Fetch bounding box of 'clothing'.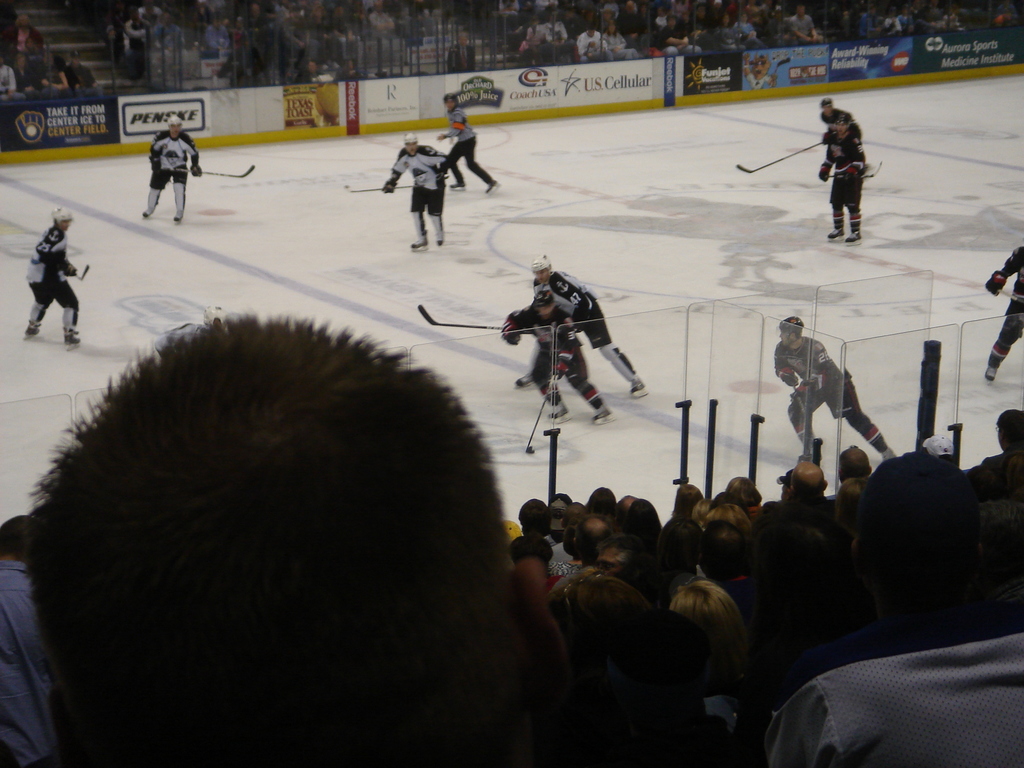
Bbox: x1=442, y1=109, x2=486, y2=183.
